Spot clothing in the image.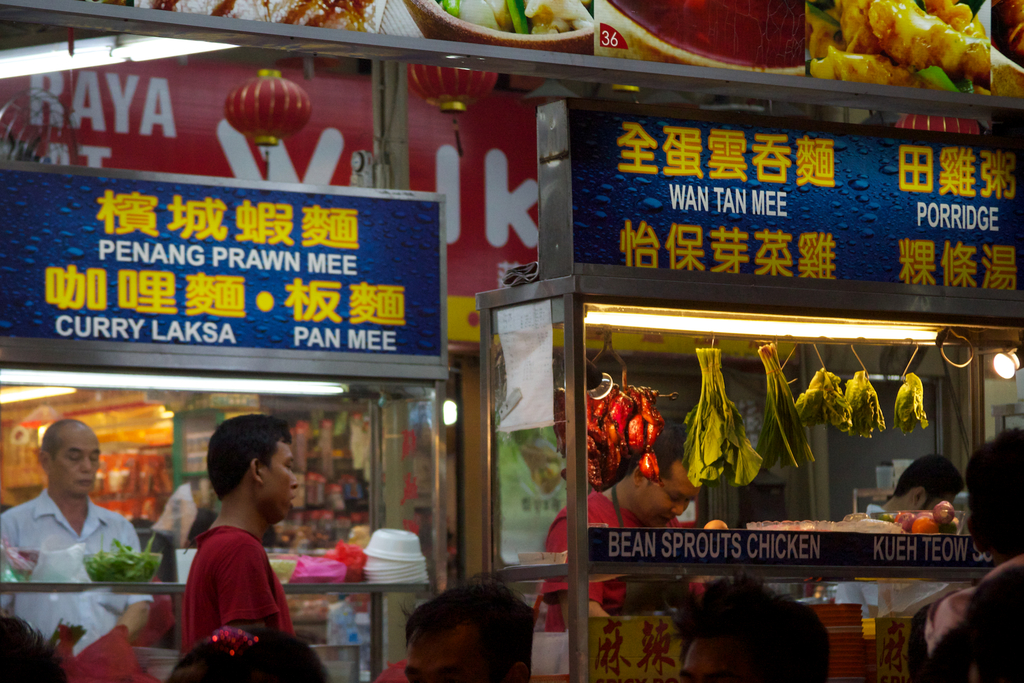
clothing found at Rect(160, 499, 291, 655).
